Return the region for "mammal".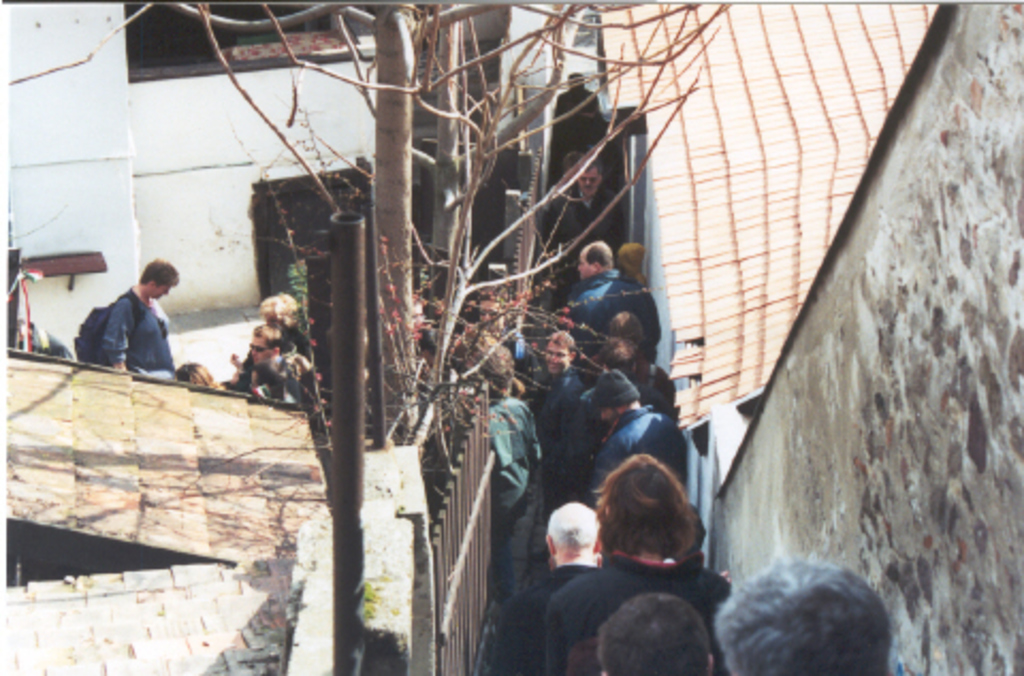
{"left": 578, "top": 363, "right": 695, "bottom": 495}.
